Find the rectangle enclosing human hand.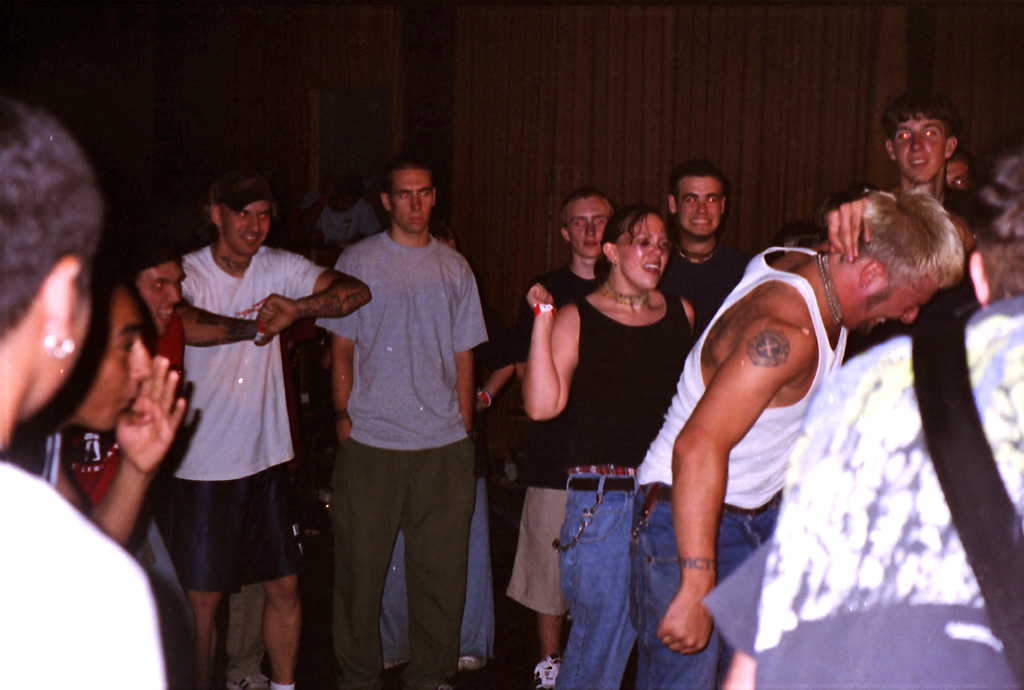
<region>826, 196, 872, 261</region>.
